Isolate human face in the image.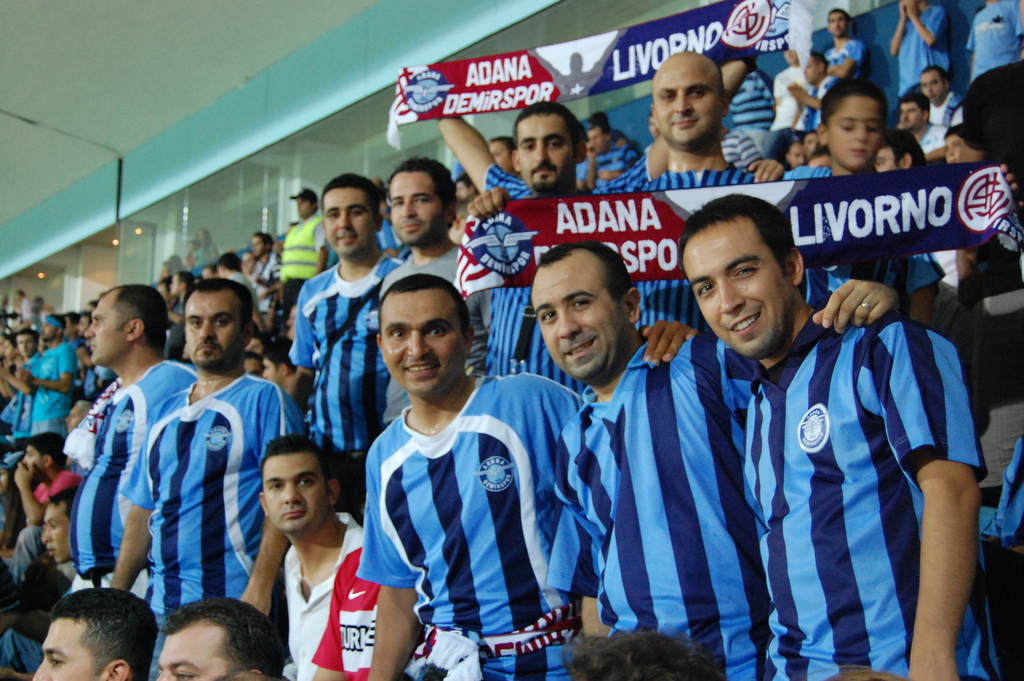
Isolated region: (left=900, top=100, right=921, bottom=127).
